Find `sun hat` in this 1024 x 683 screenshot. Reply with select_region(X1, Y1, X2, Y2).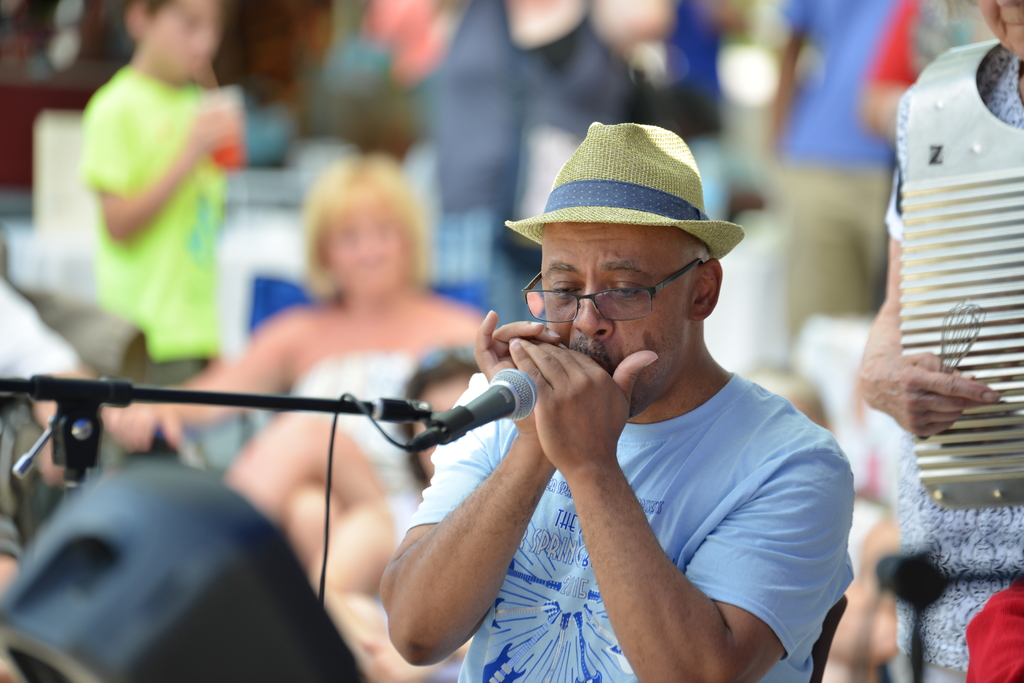
select_region(503, 121, 748, 263).
